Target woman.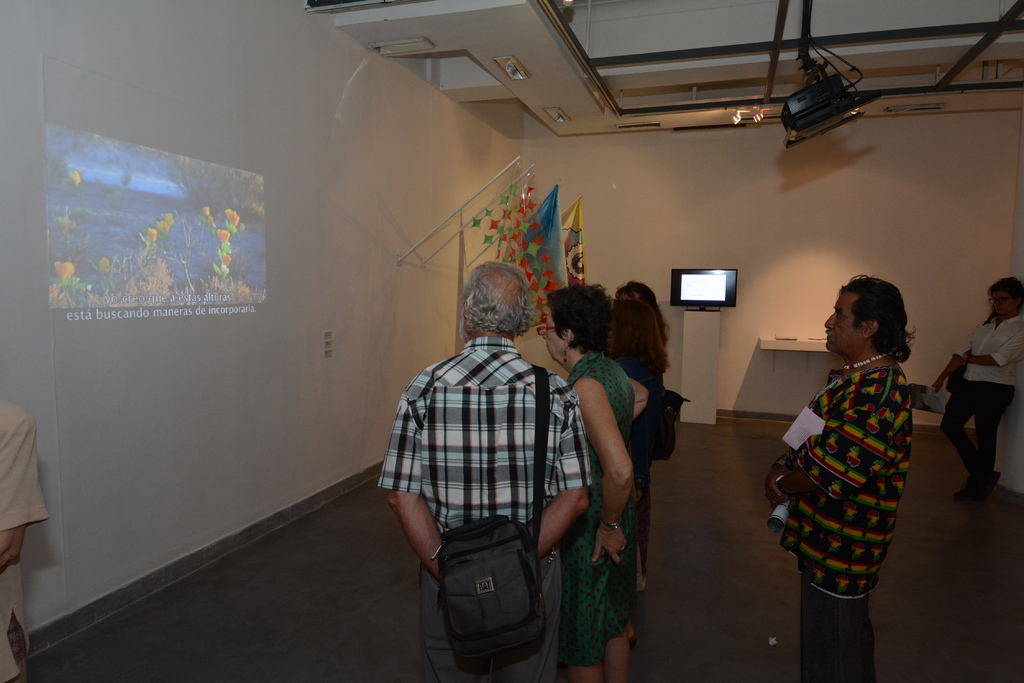
Target region: {"left": 600, "top": 300, "right": 672, "bottom": 588}.
